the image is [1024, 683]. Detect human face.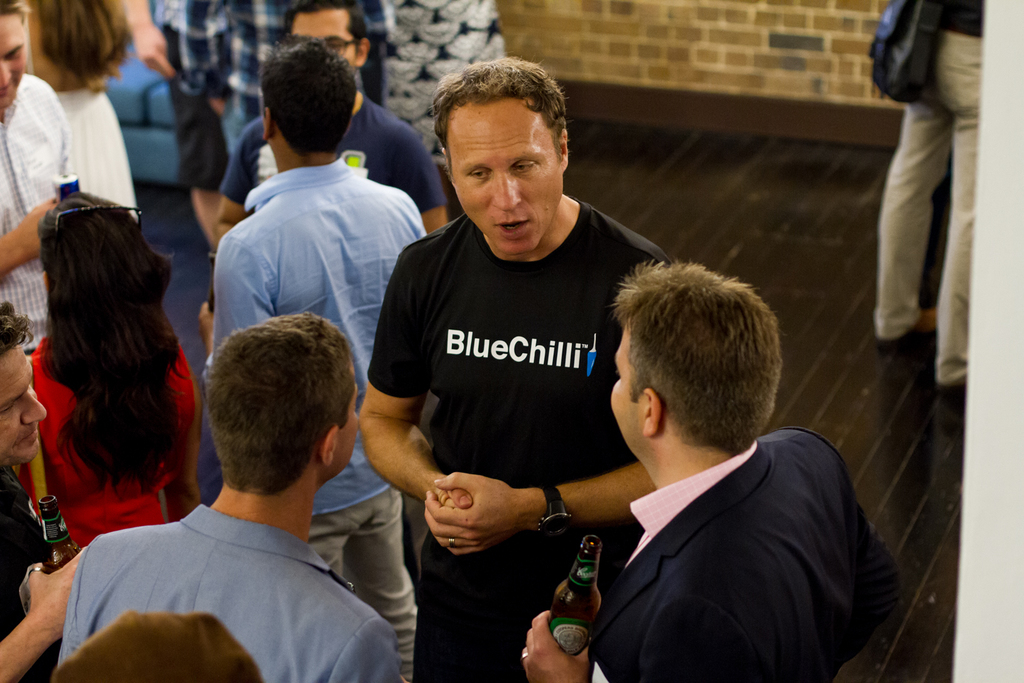
Detection: {"x1": 340, "y1": 383, "x2": 357, "y2": 470}.
